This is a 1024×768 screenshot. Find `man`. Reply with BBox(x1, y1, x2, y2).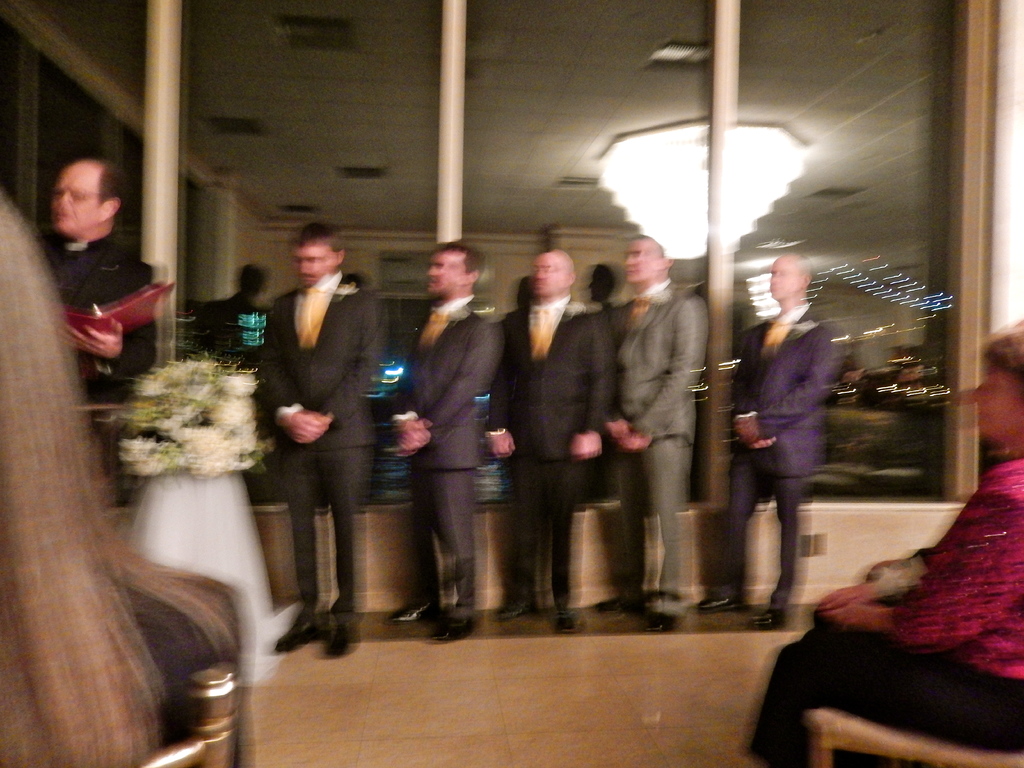
BBox(388, 241, 504, 638).
